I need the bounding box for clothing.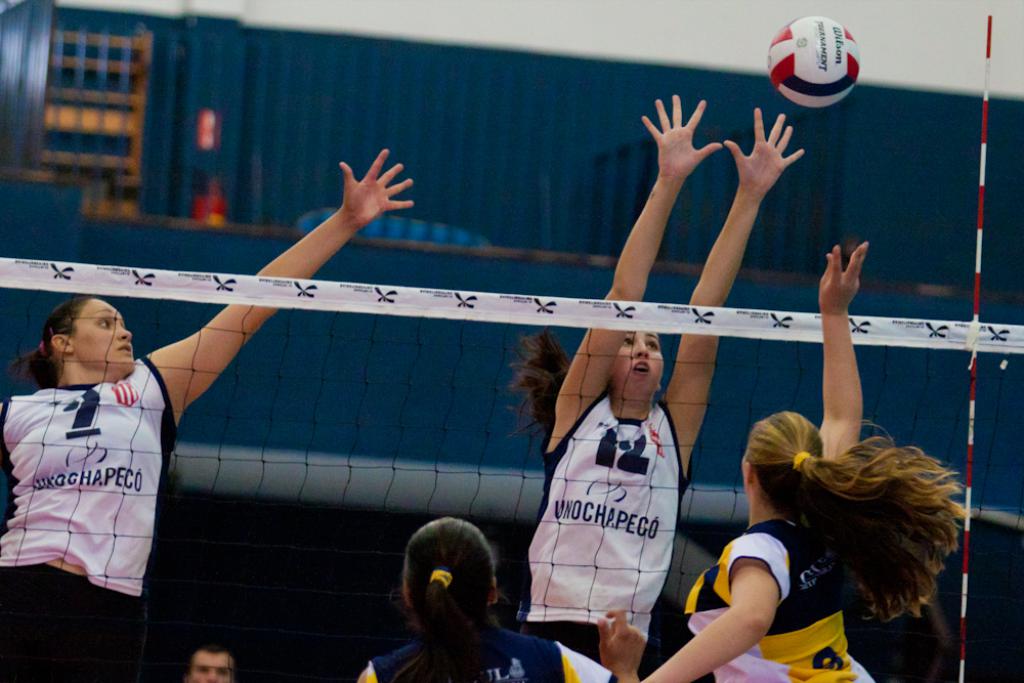
Here it is: {"x1": 518, "y1": 396, "x2": 676, "y2": 631}.
